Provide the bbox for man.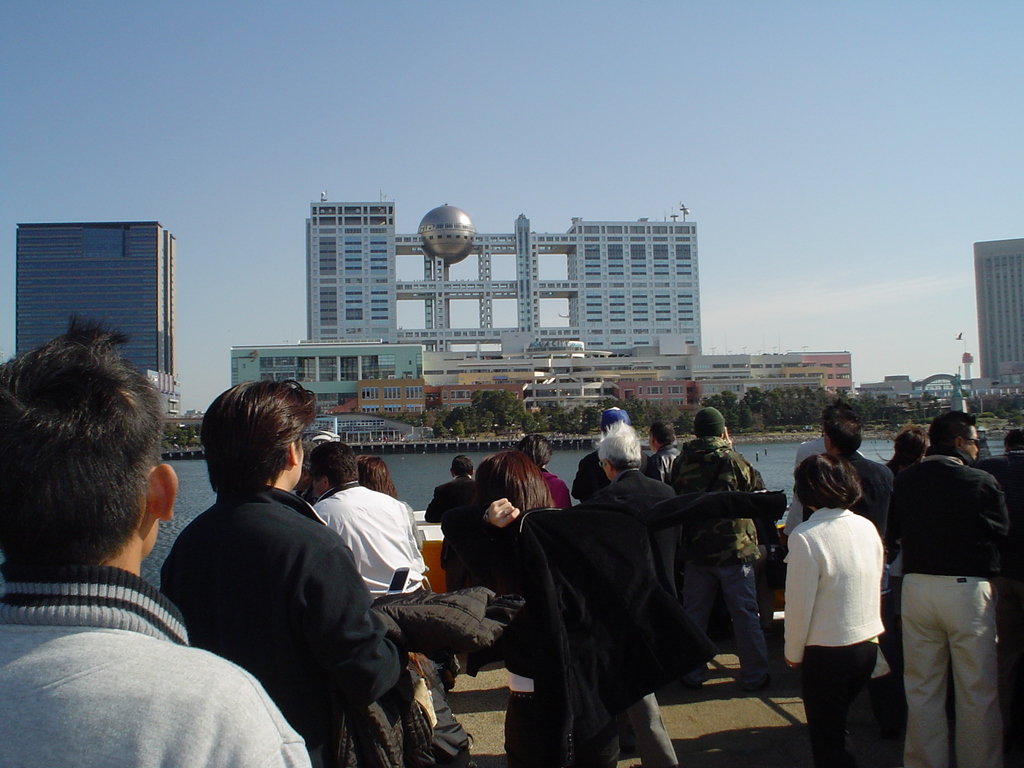
(313, 438, 431, 611).
